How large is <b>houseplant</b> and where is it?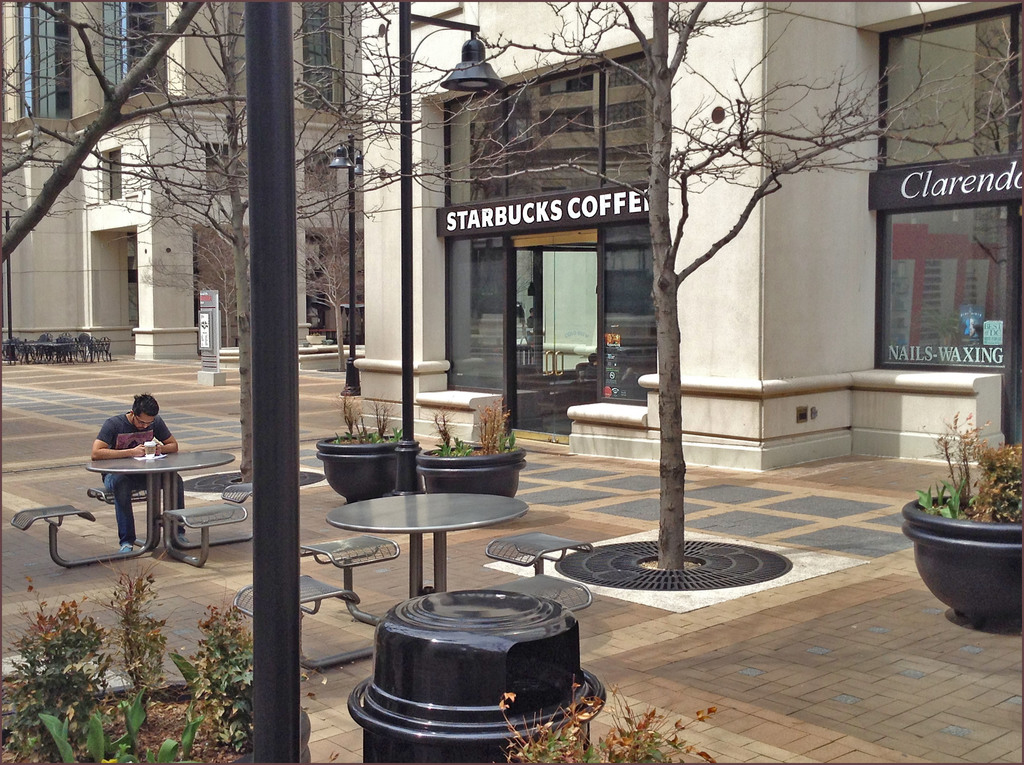
Bounding box: pyautogui.locateOnScreen(317, 392, 406, 502).
